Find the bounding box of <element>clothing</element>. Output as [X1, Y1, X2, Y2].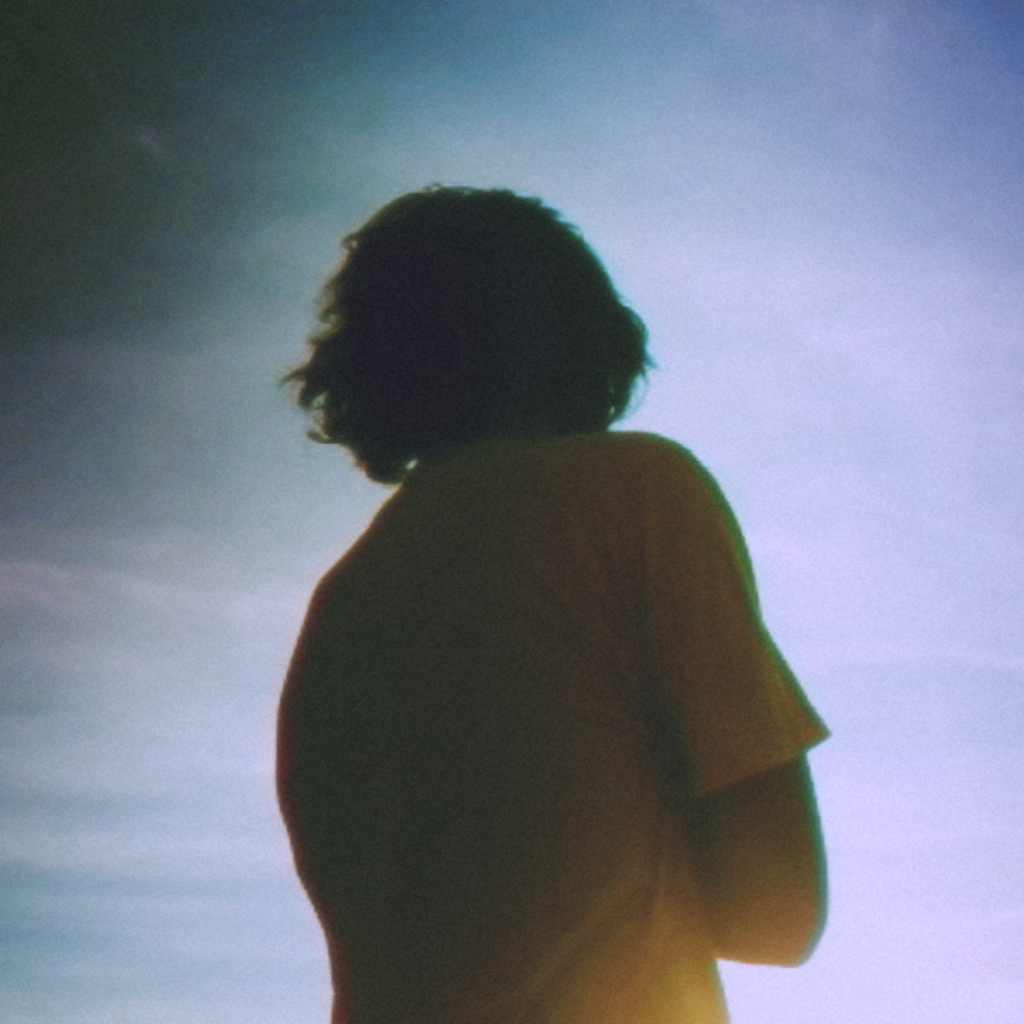
[266, 365, 823, 1002].
